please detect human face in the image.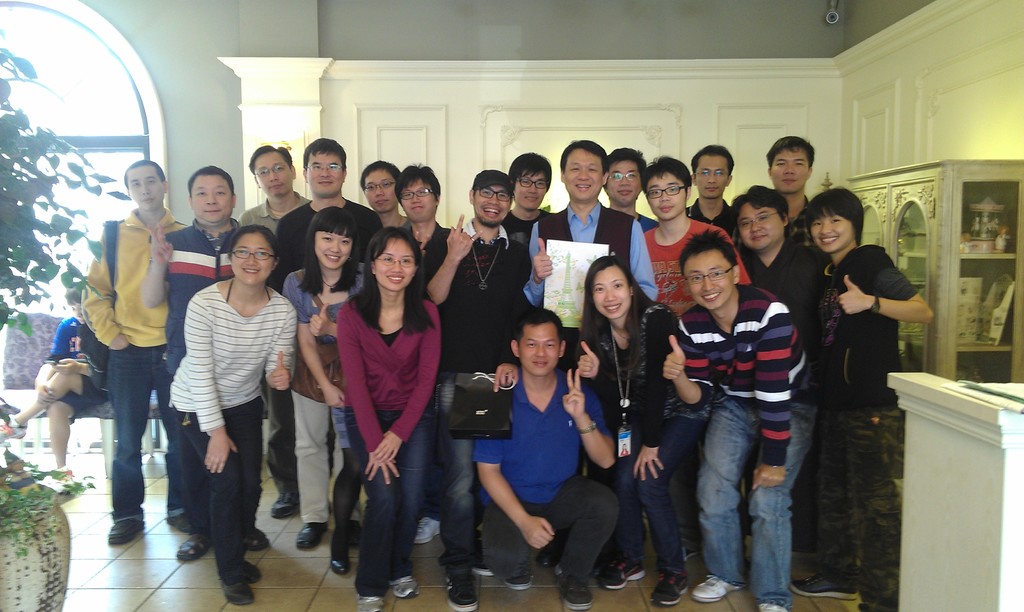
Rect(374, 235, 417, 293).
